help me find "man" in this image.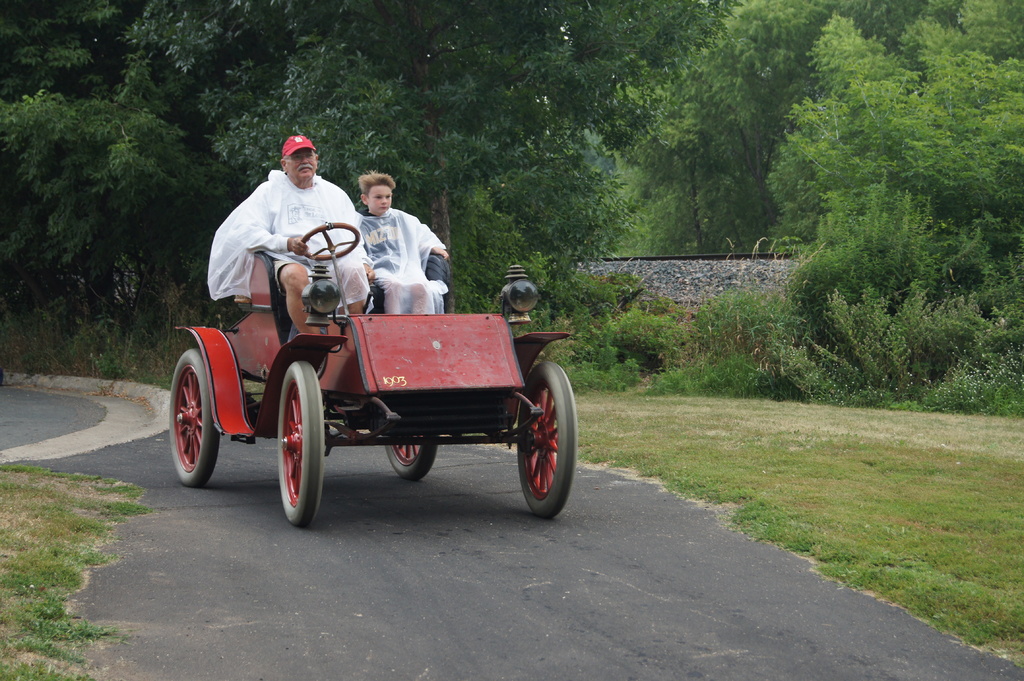
Found it: BBox(218, 131, 375, 333).
